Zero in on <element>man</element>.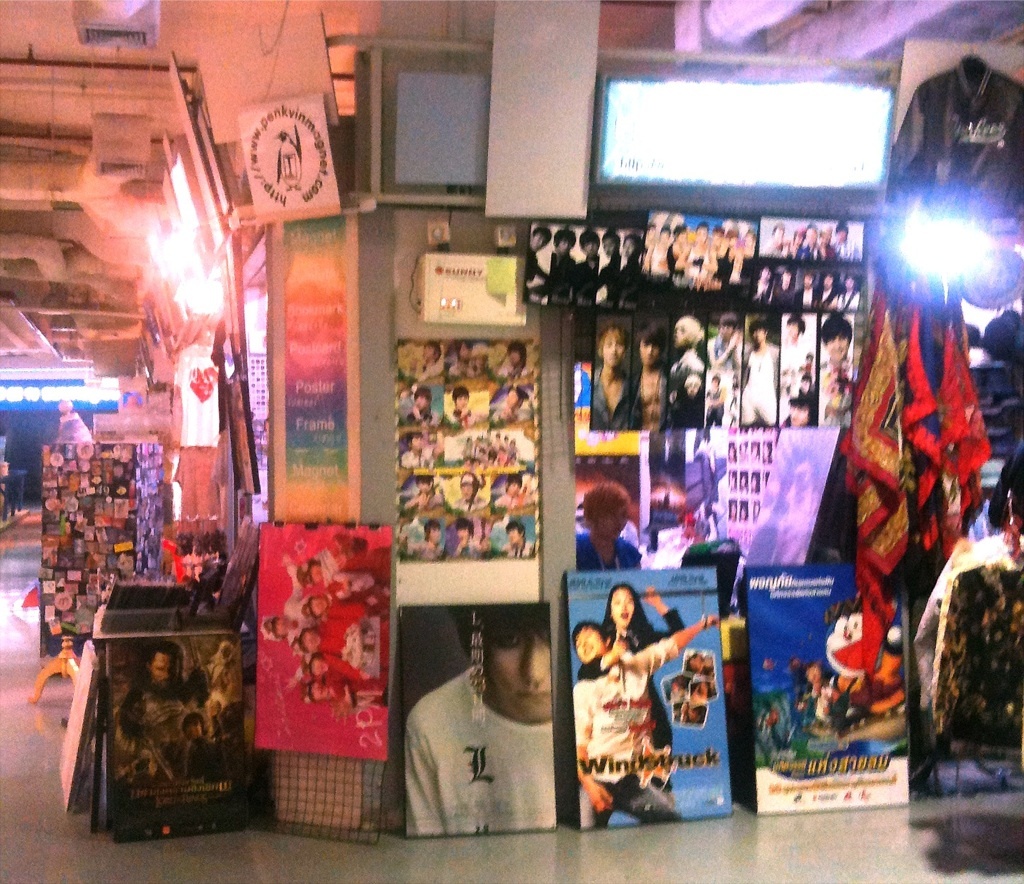
Zeroed in: locate(589, 320, 632, 437).
